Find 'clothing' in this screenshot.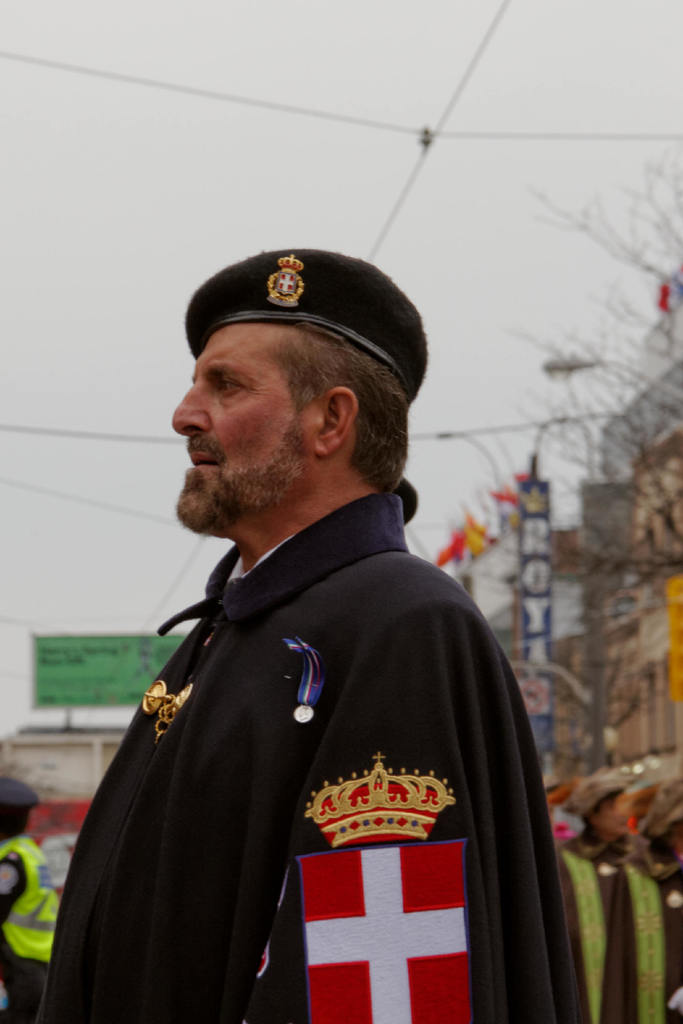
The bounding box for 'clothing' is x1=31, y1=488, x2=573, y2=1023.
